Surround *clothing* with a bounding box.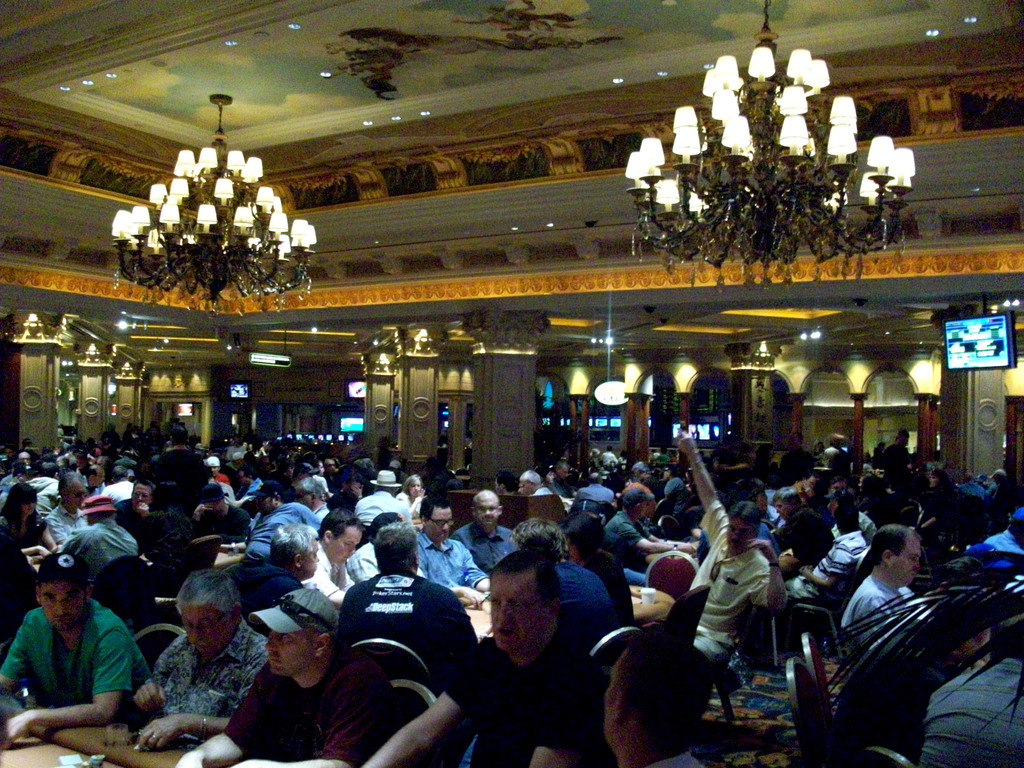
crop(927, 657, 1023, 767).
